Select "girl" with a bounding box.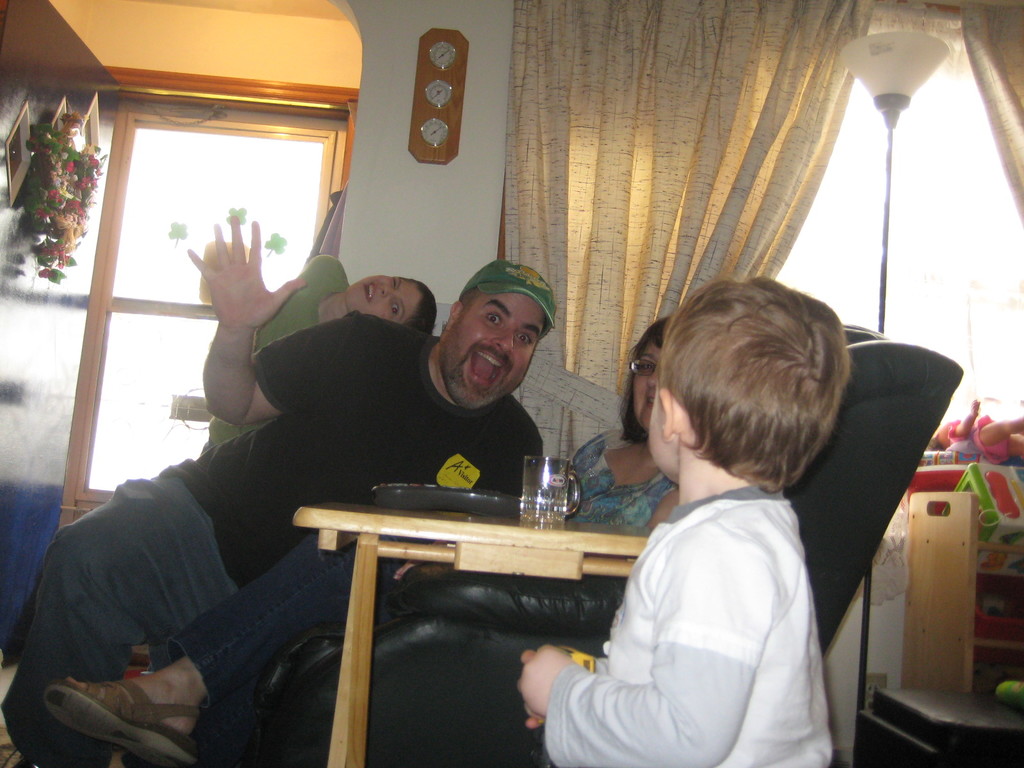
left=45, top=319, right=680, bottom=766.
